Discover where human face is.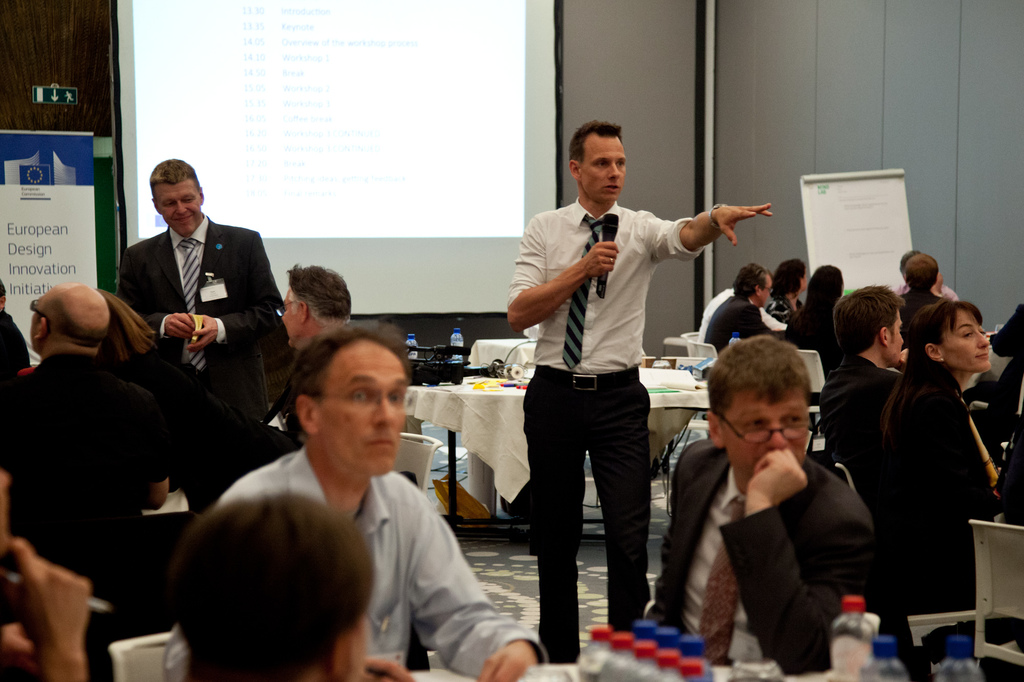
Discovered at region(315, 335, 408, 478).
